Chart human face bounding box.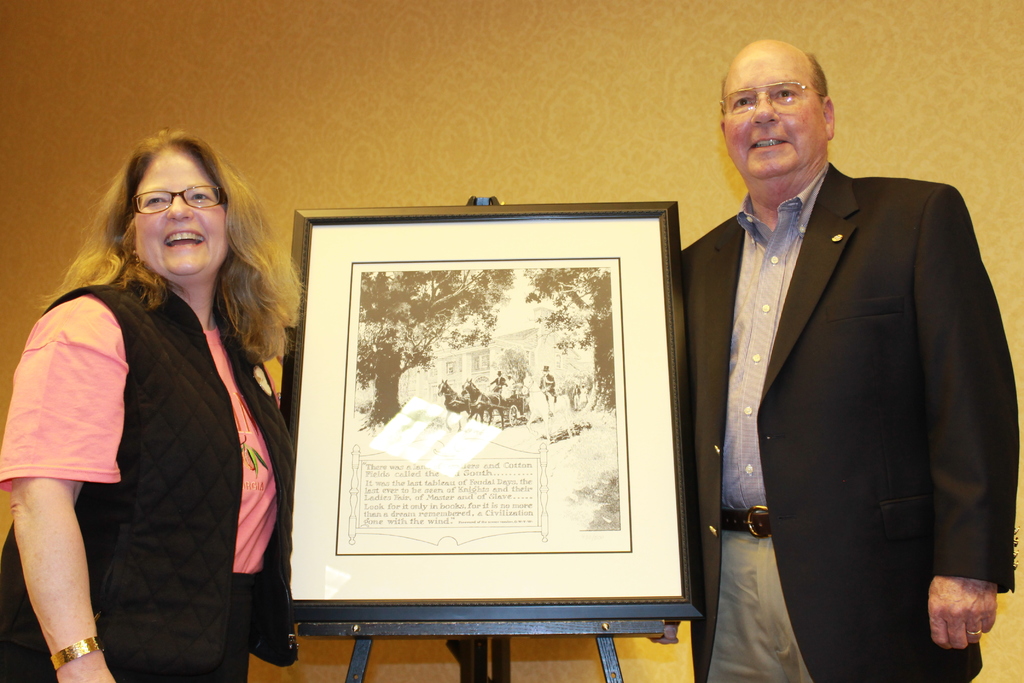
Charted: (left=724, top=54, right=828, bottom=179).
